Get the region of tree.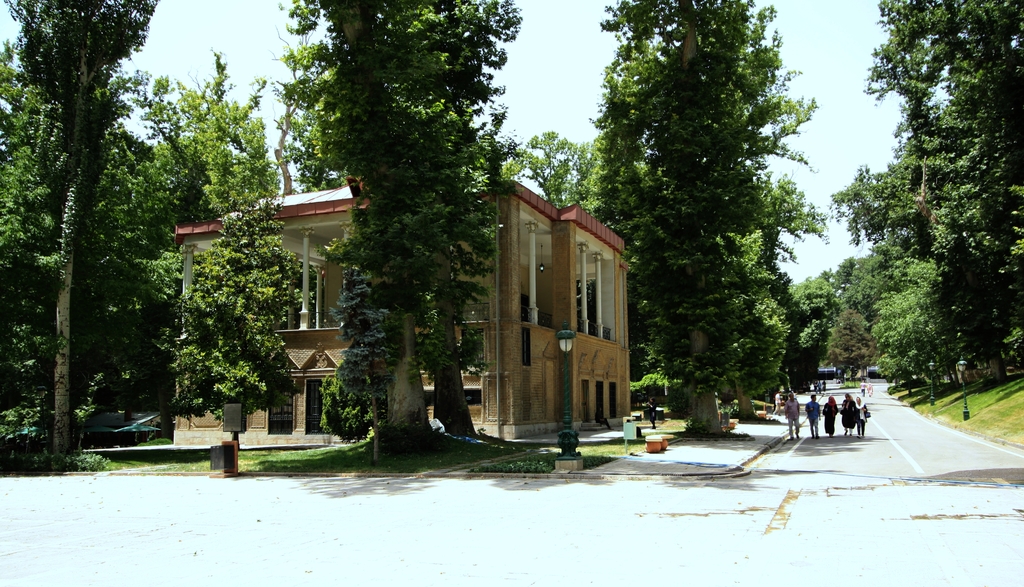
l=266, t=0, r=532, b=457.
